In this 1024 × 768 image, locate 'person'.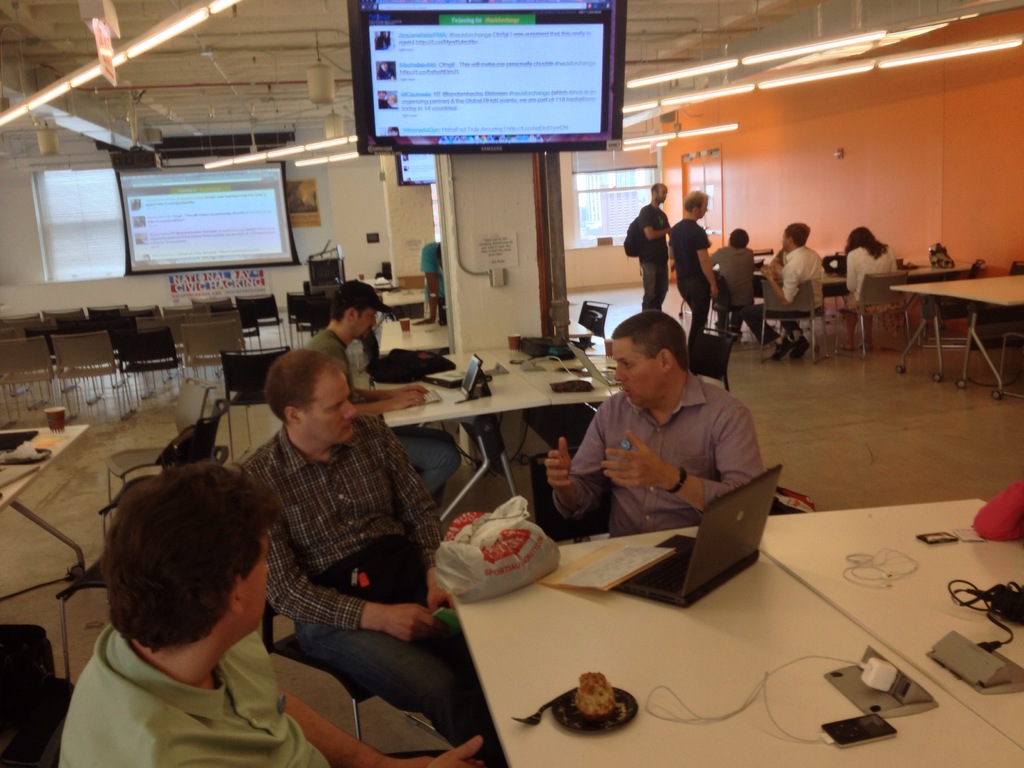
Bounding box: select_region(739, 221, 827, 371).
